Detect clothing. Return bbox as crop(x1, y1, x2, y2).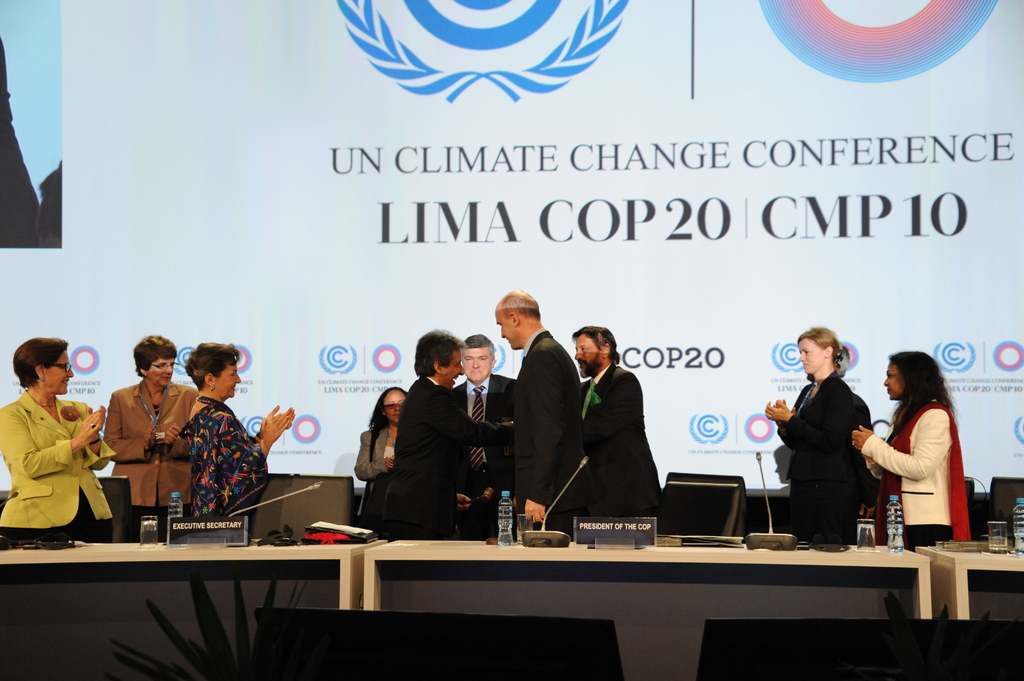
crop(564, 362, 664, 544).
